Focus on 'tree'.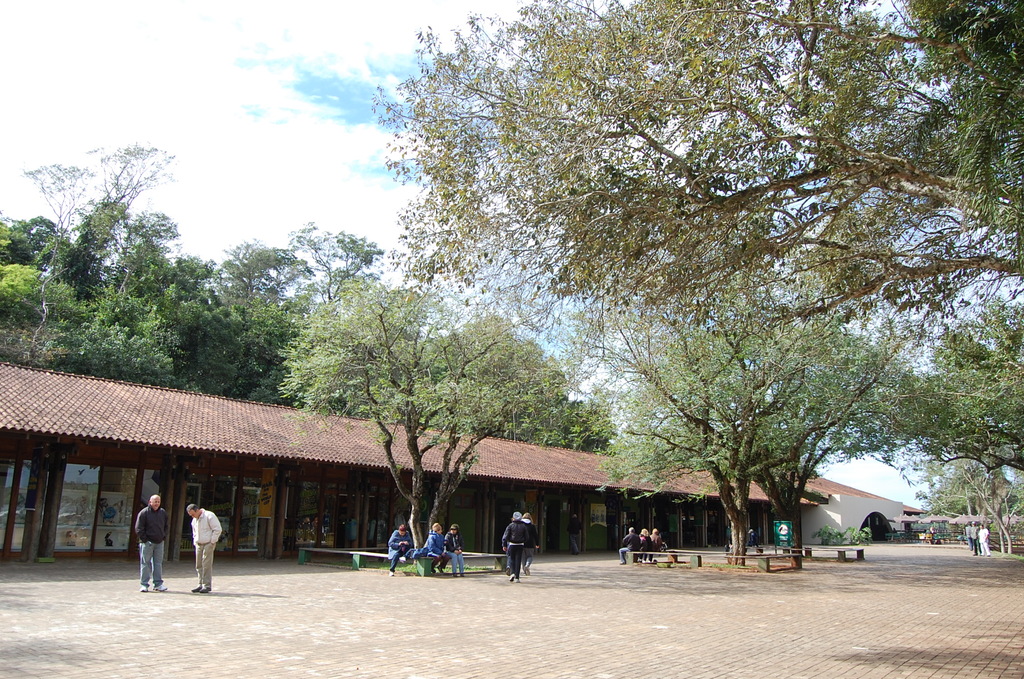
Focused at 383:0:1023:399.
